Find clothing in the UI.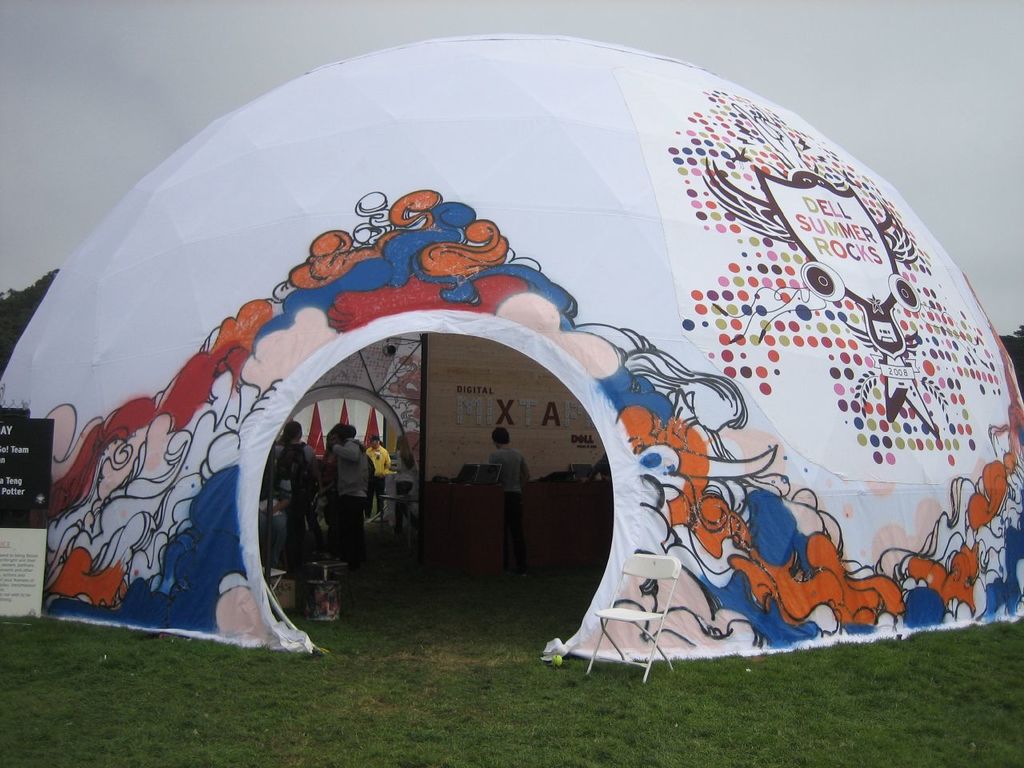
UI element at [278, 438, 317, 542].
